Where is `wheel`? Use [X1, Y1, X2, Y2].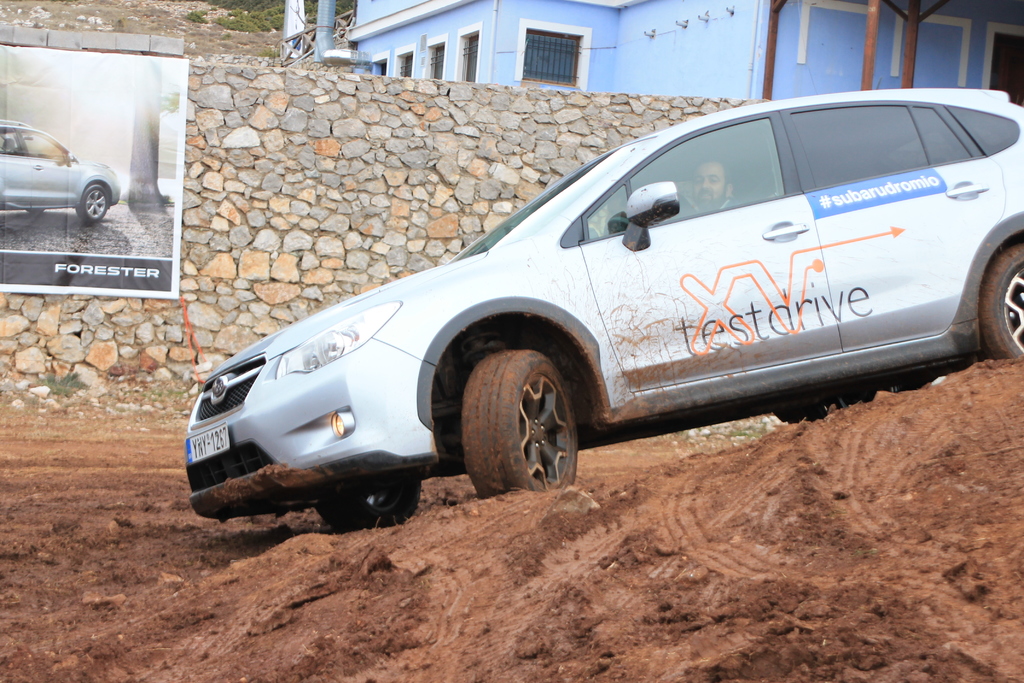
[975, 243, 1023, 361].
